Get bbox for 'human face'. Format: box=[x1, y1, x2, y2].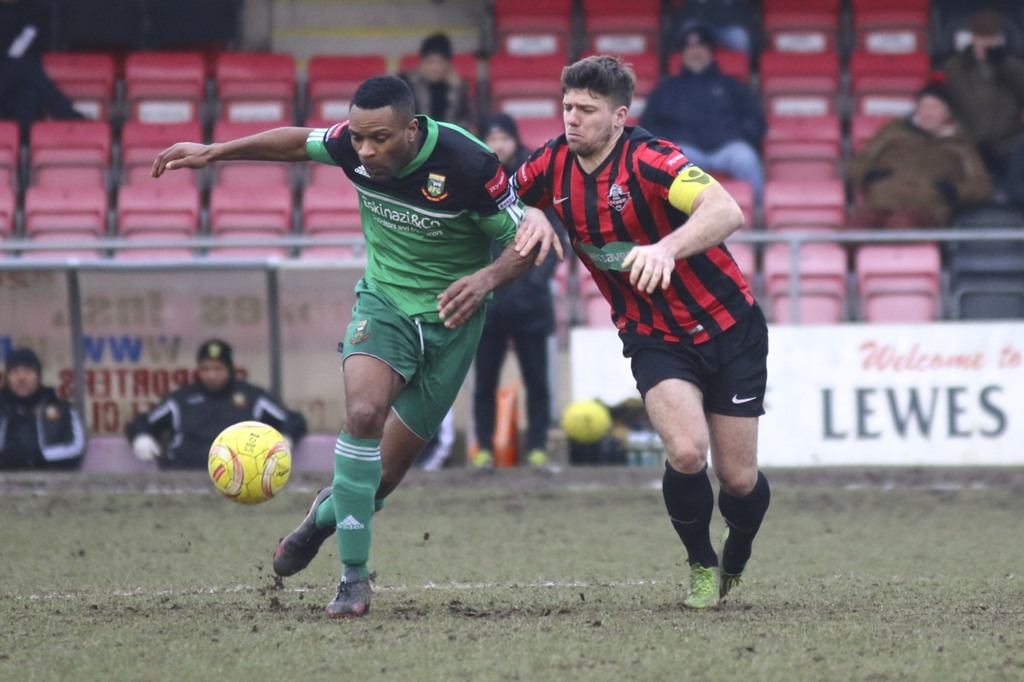
box=[10, 366, 38, 396].
